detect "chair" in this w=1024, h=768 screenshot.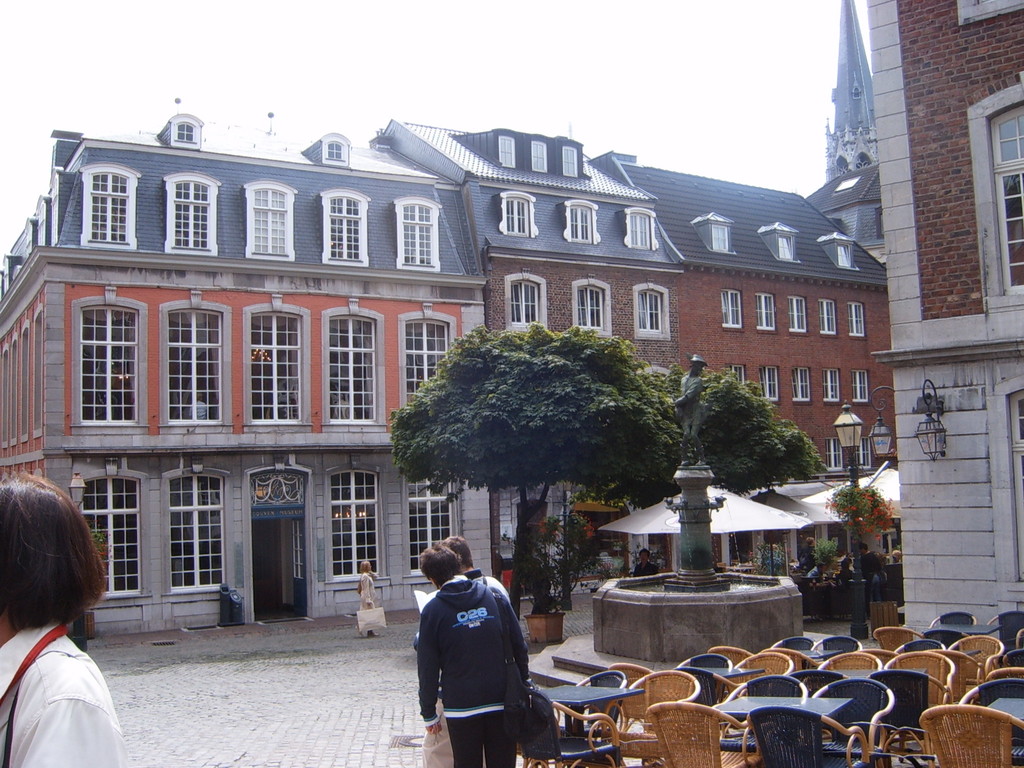
Detection: <bbox>673, 653, 732, 672</bbox>.
